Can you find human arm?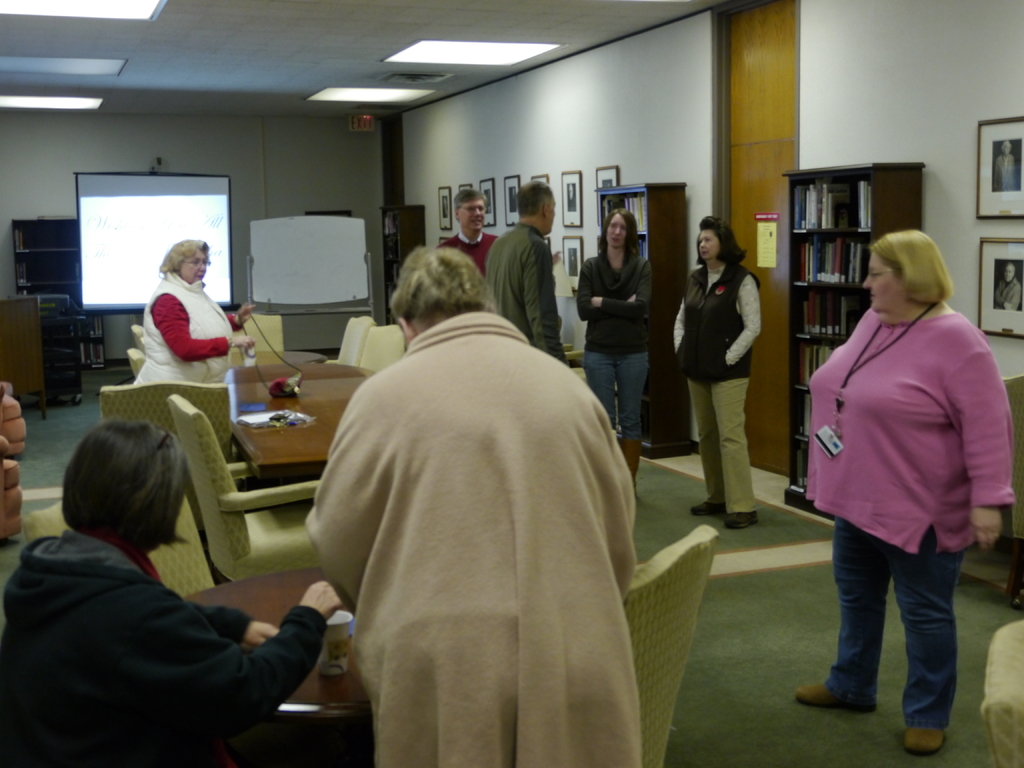
Yes, bounding box: (left=154, top=291, right=253, bottom=366).
